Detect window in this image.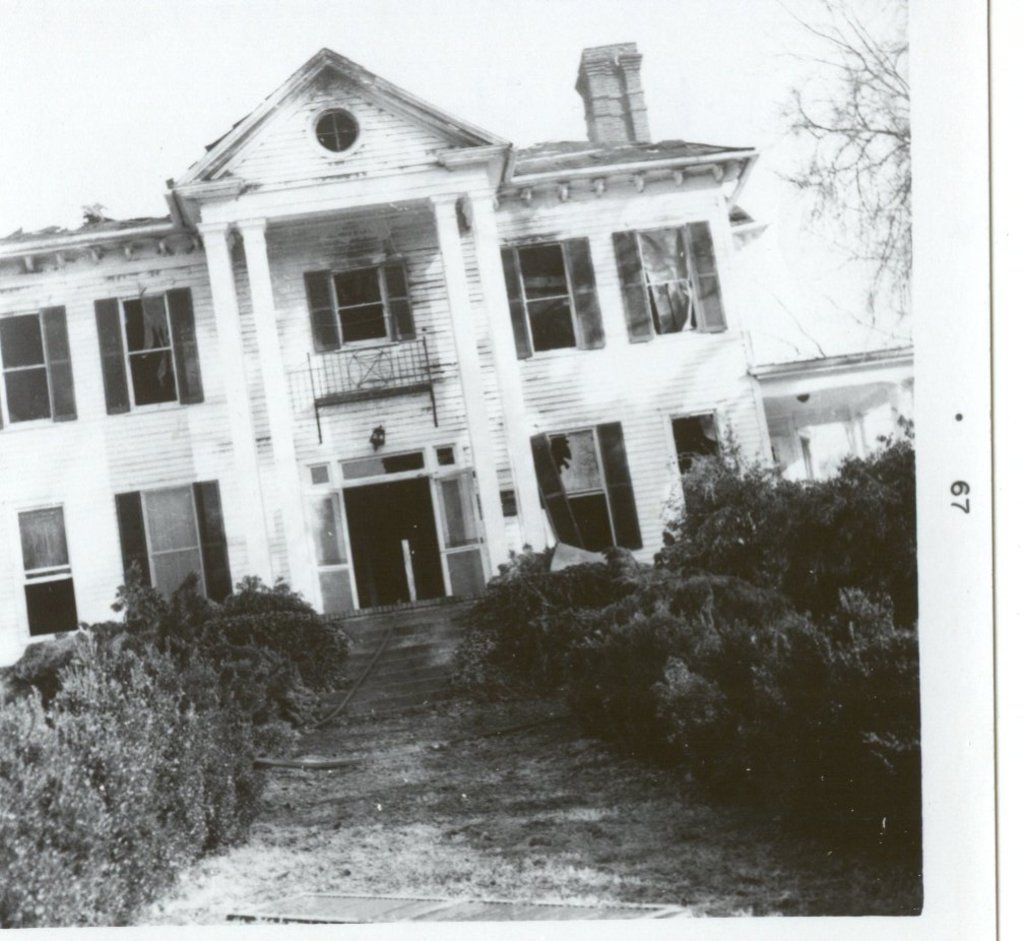
Detection: select_region(12, 499, 79, 641).
